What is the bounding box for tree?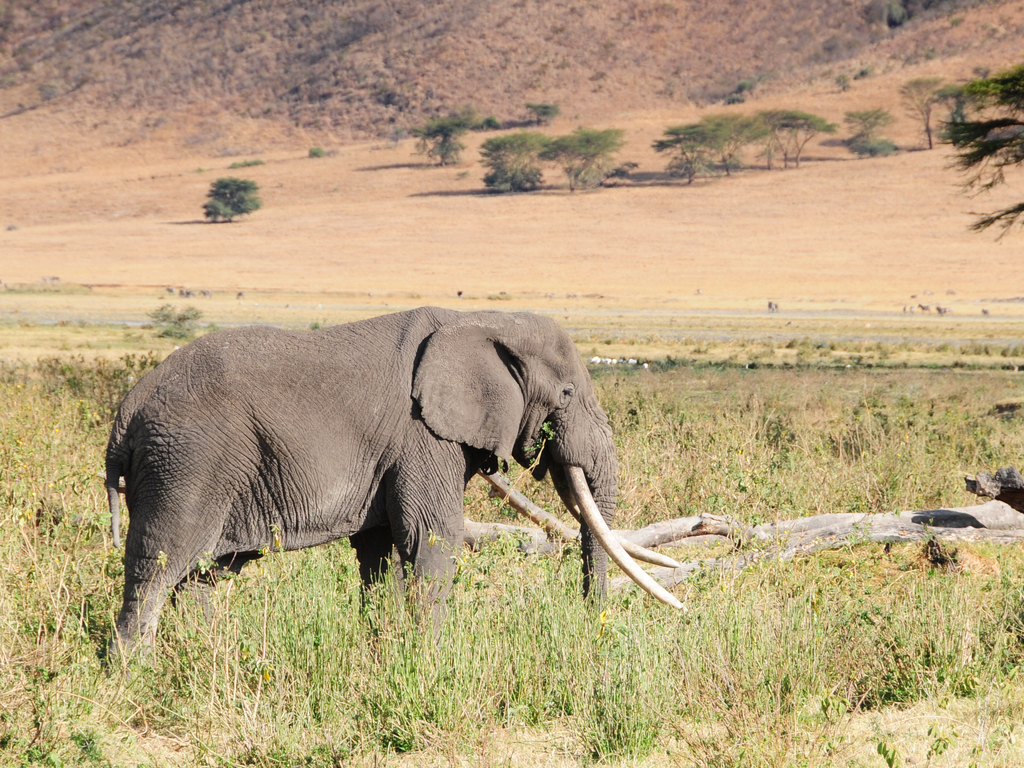
(525,104,559,130).
